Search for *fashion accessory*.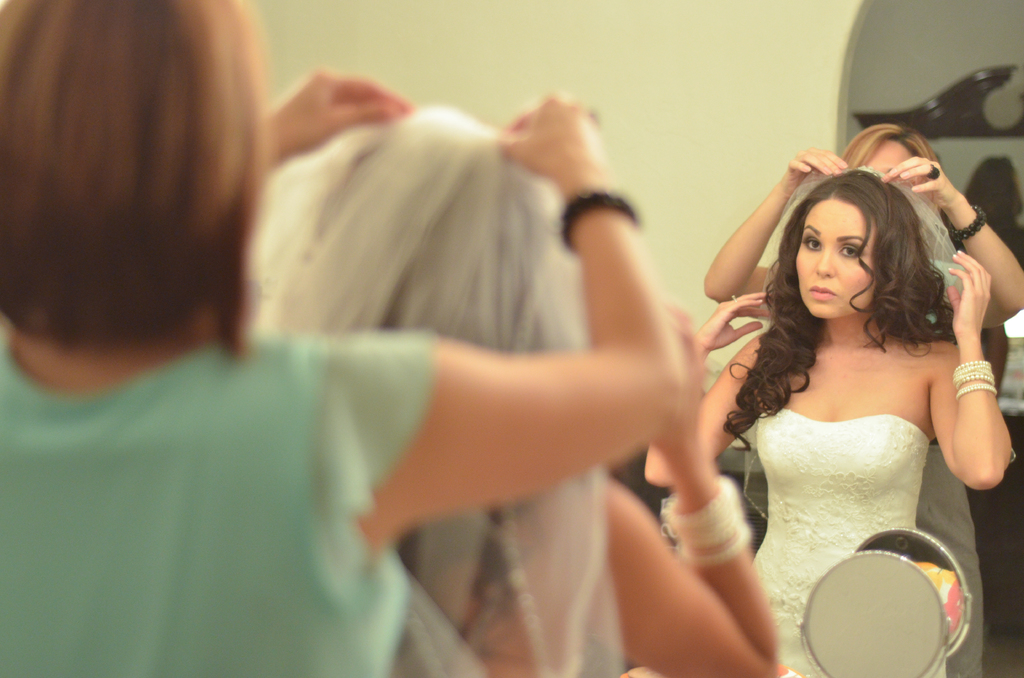
Found at <box>732,296,740,306</box>.
